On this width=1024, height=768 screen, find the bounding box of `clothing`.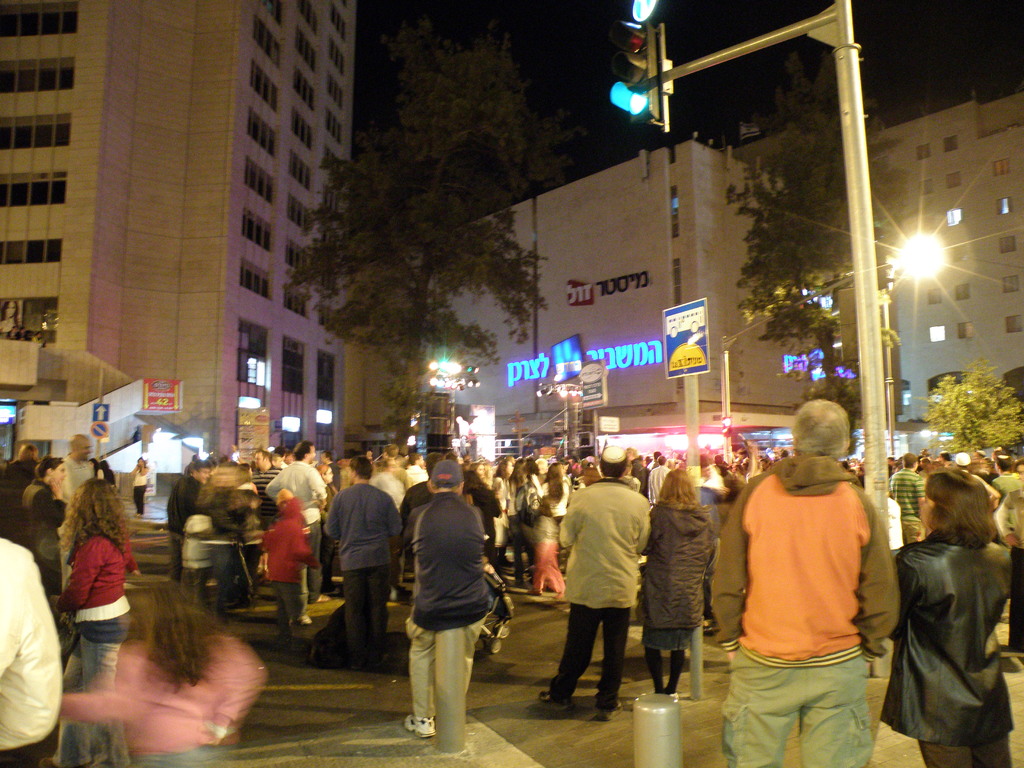
Bounding box: locate(65, 532, 120, 633).
